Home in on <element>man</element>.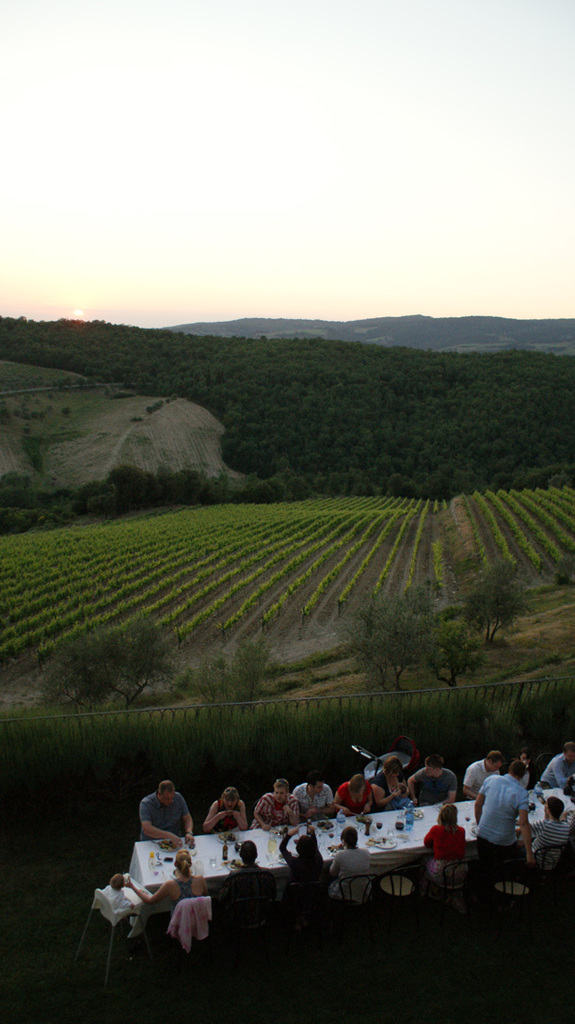
Homed in at x1=216 y1=837 x2=273 y2=899.
